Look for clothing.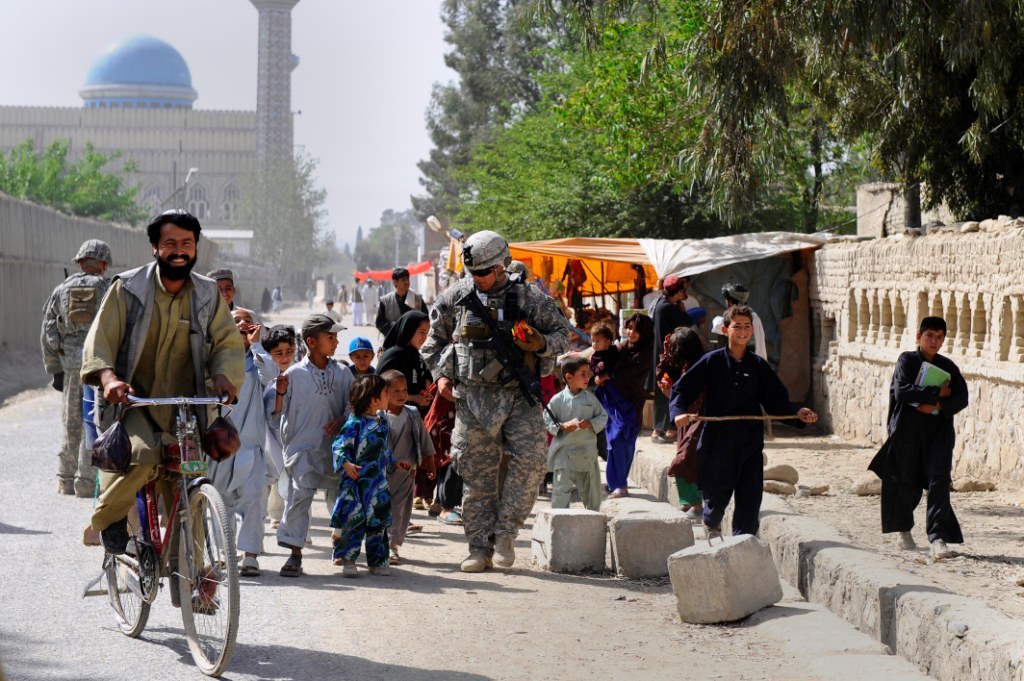
Found: x1=343 y1=284 x2=365 y2=317.
